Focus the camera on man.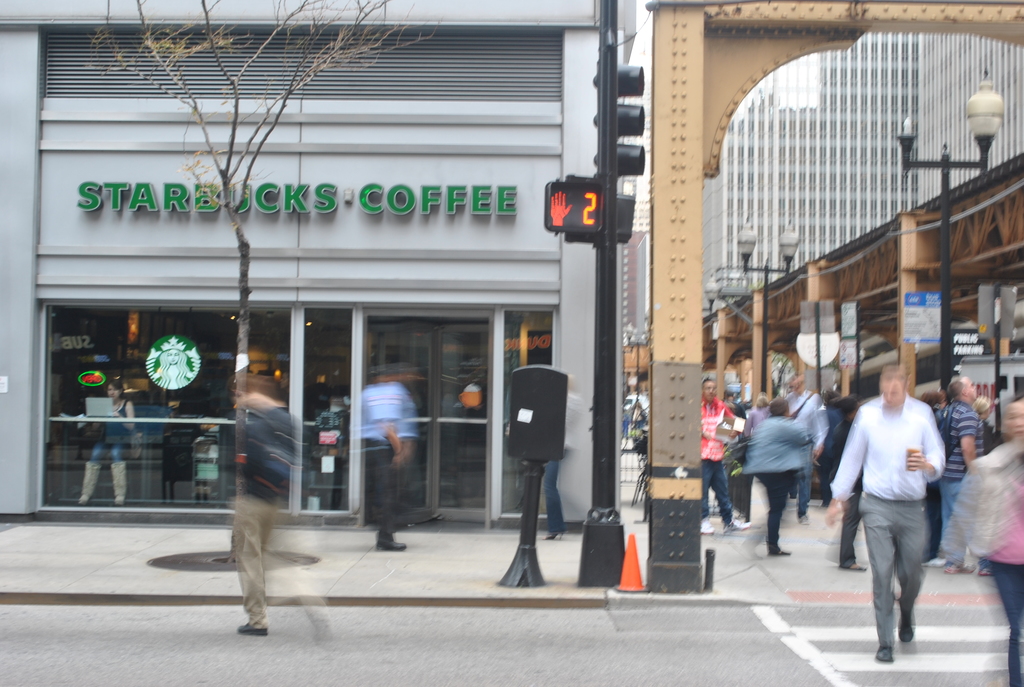
Focus region: <box>216,365,300,638</box>.
